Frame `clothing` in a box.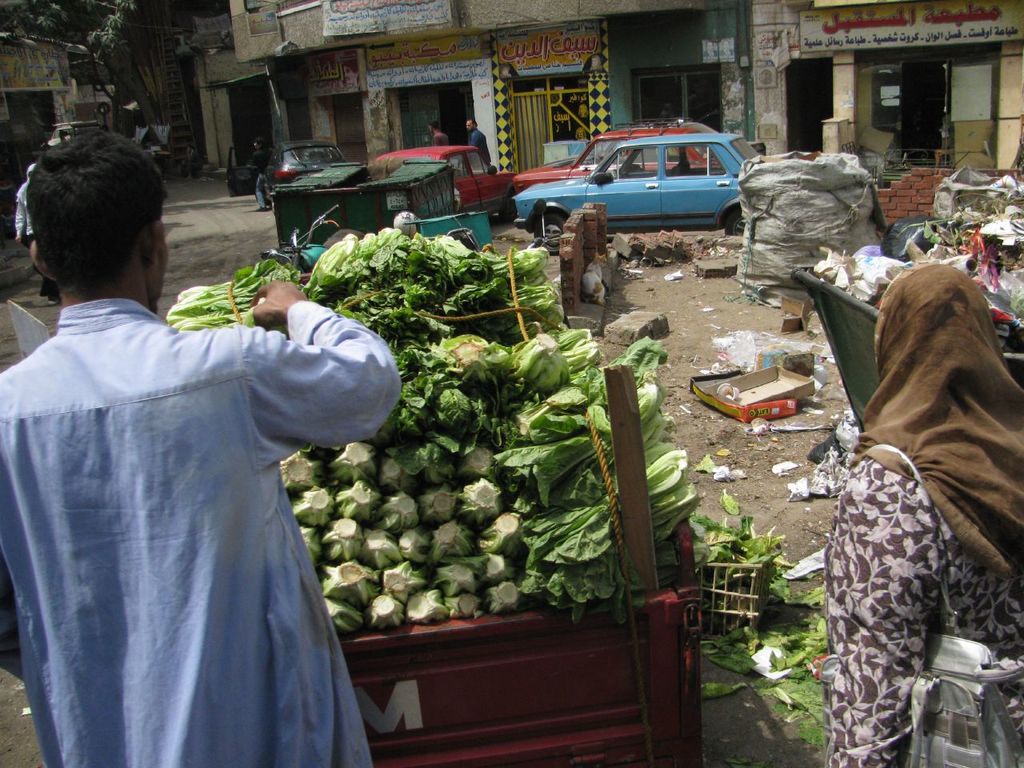
<box>431,130,449,142</box>.
